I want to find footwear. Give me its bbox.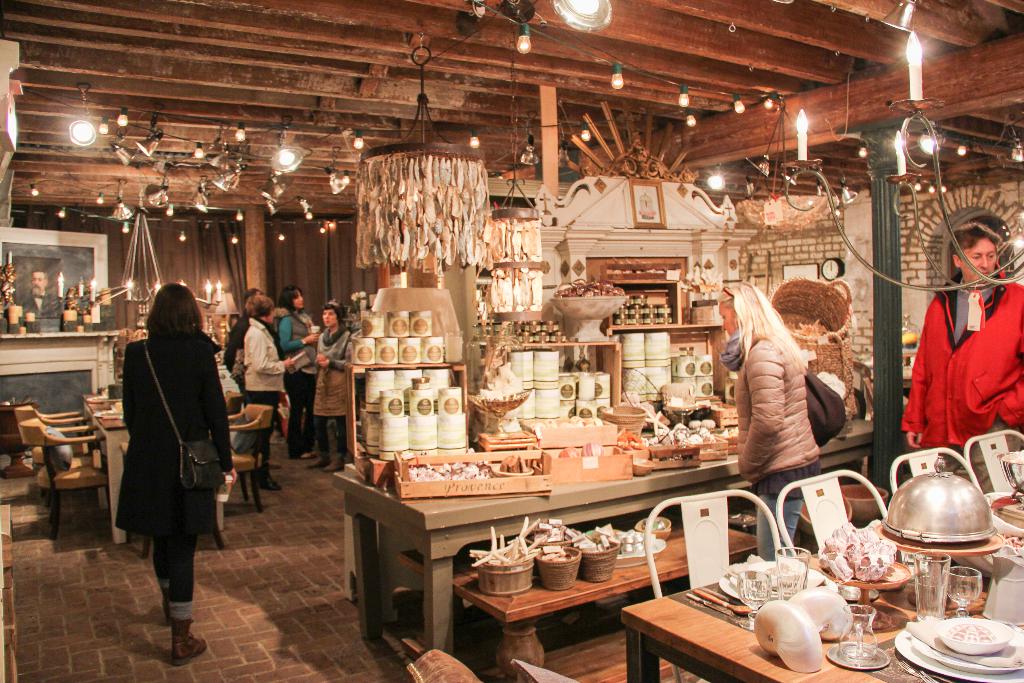
rect(301, 451, 316, 457).
